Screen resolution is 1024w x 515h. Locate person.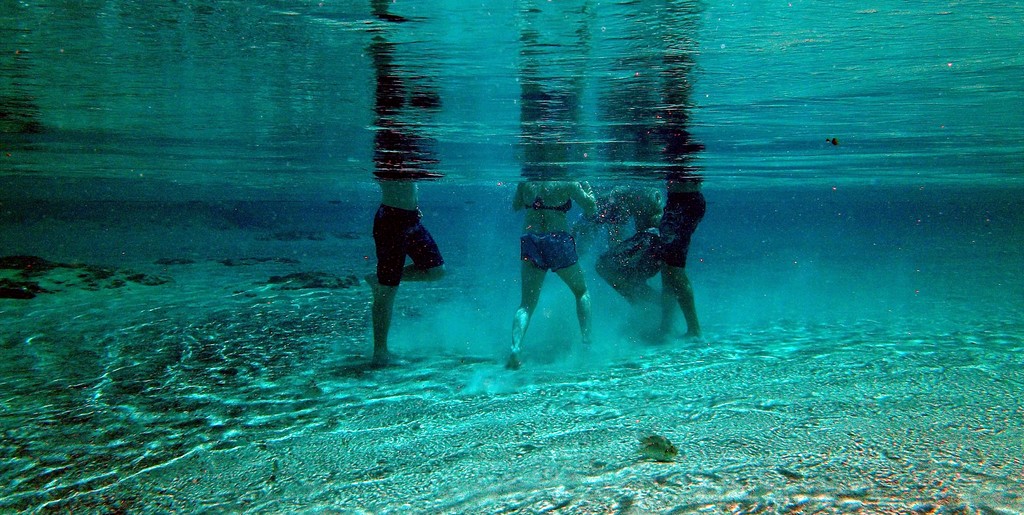
(left=350, top=164, right=439, bottom=353).
